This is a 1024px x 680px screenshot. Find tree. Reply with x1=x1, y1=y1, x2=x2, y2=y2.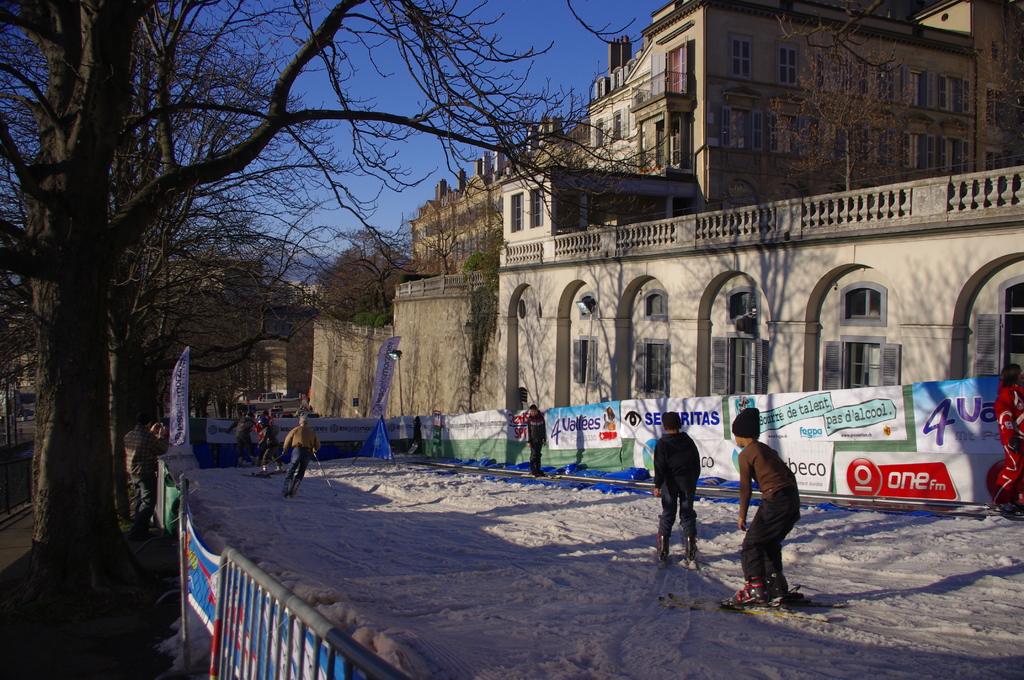
x1=960, y1=0, x2=1023, y2=166.
